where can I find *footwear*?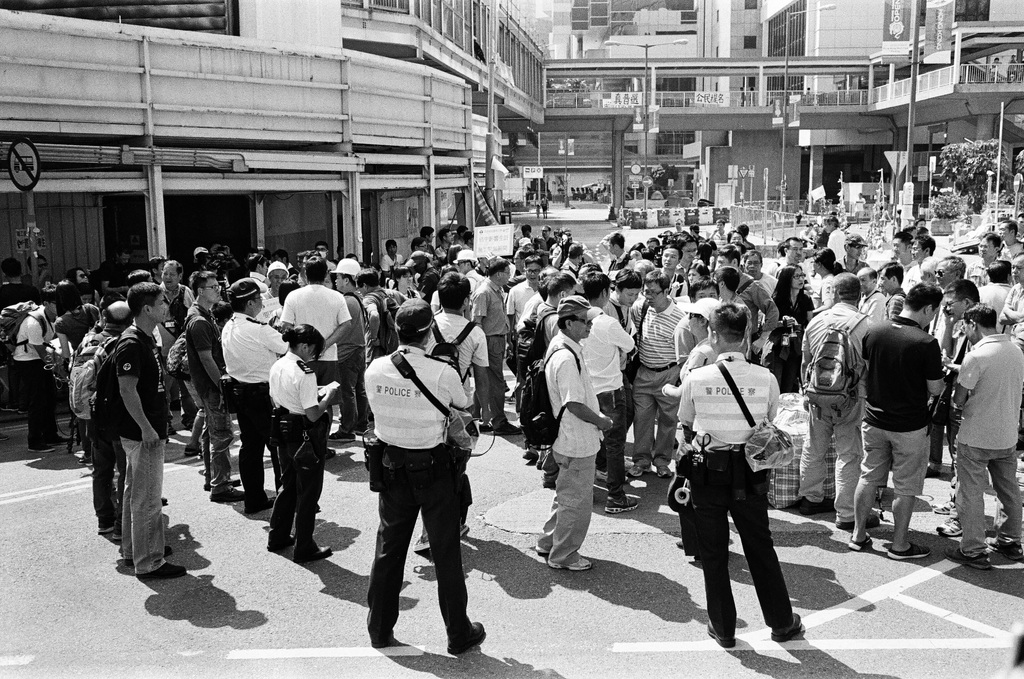
You can find it at (294, 543, 331, 564).
